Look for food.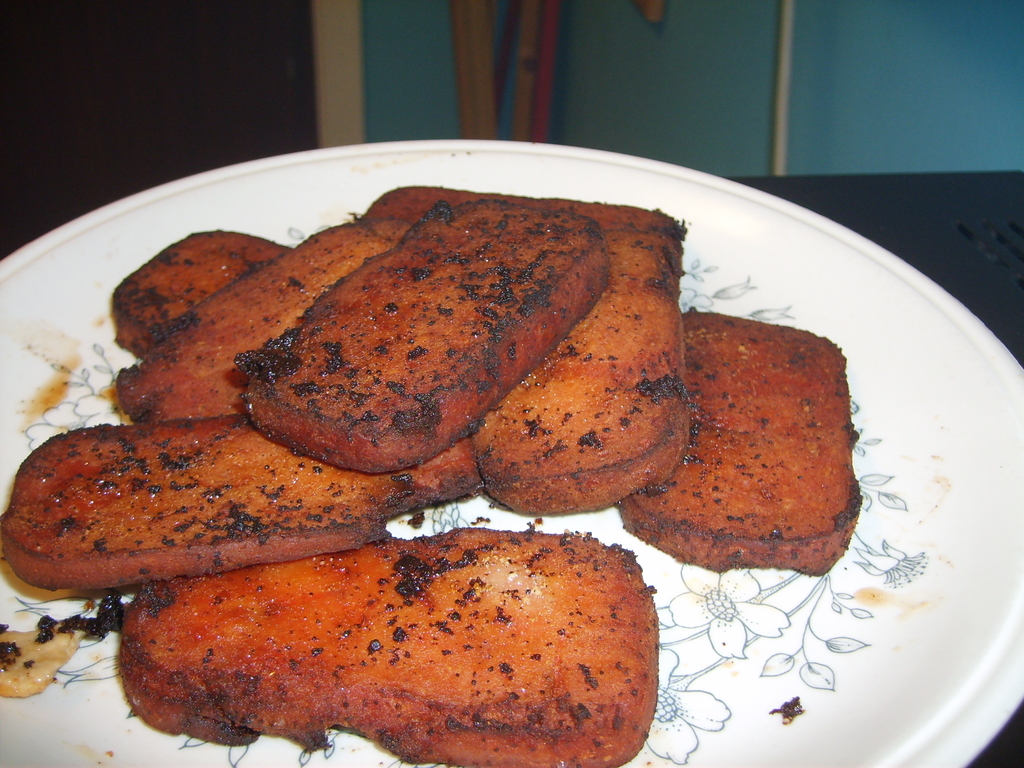
Found: {"x1": 361, "y1": 180, "x2": 489, "y2": 222}.
